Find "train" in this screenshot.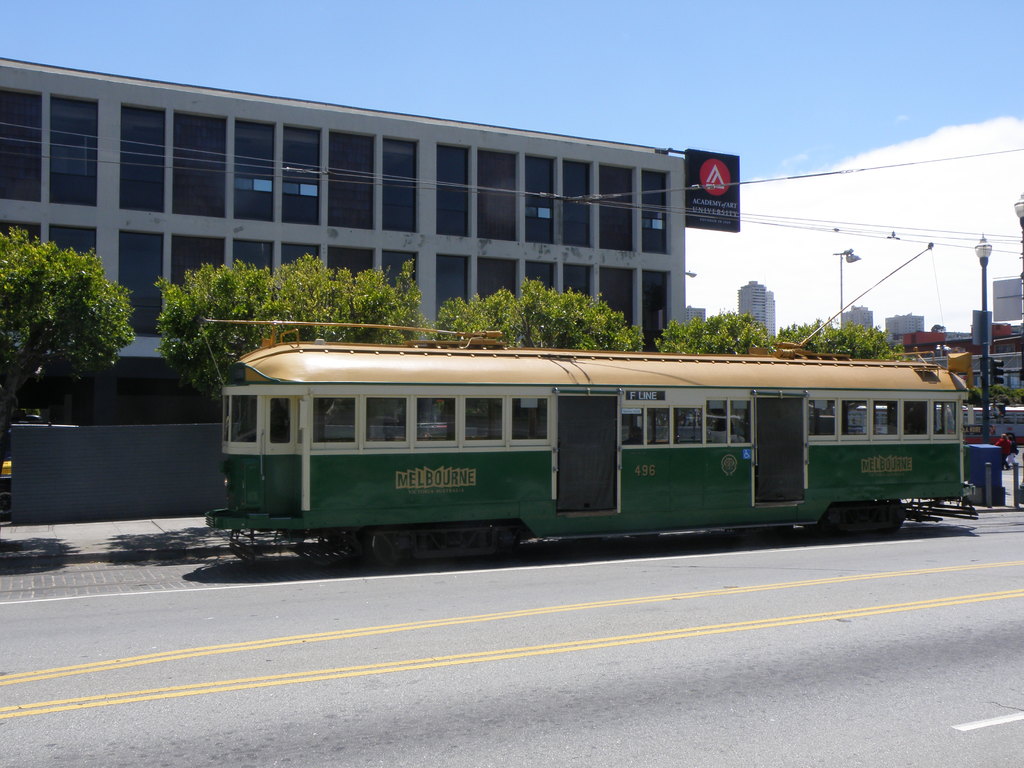
The bounding box for "train" is 198,241,974,566.
